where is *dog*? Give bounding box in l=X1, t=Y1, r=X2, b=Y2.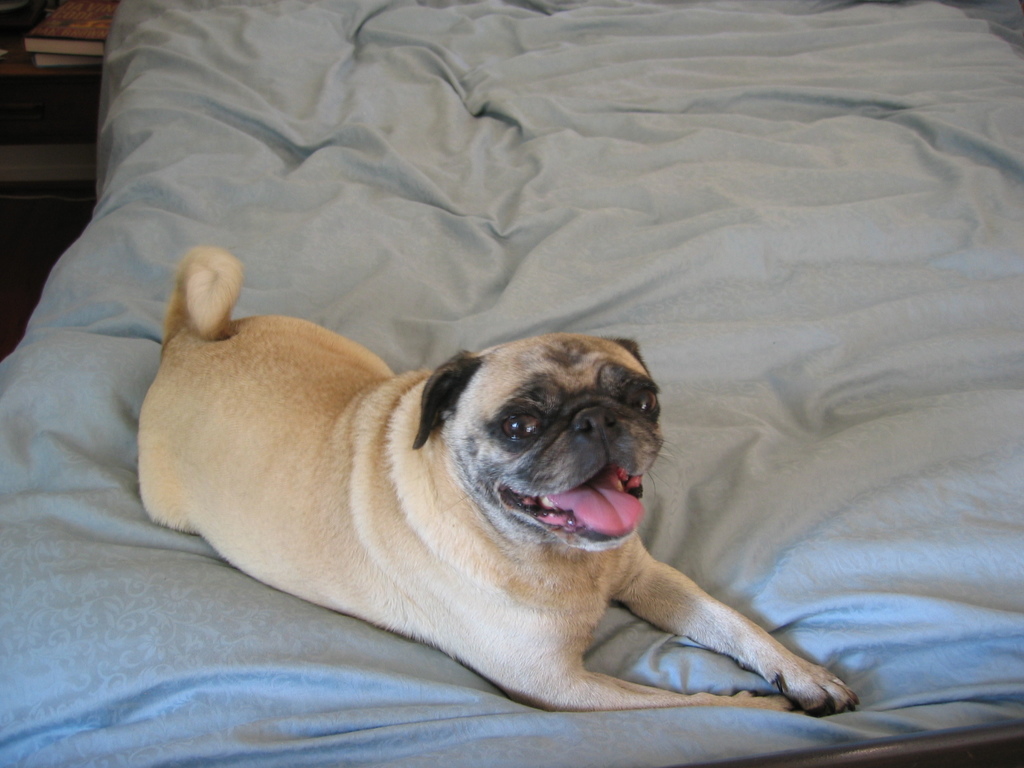
l=134, t=241, r=862, b=719.
